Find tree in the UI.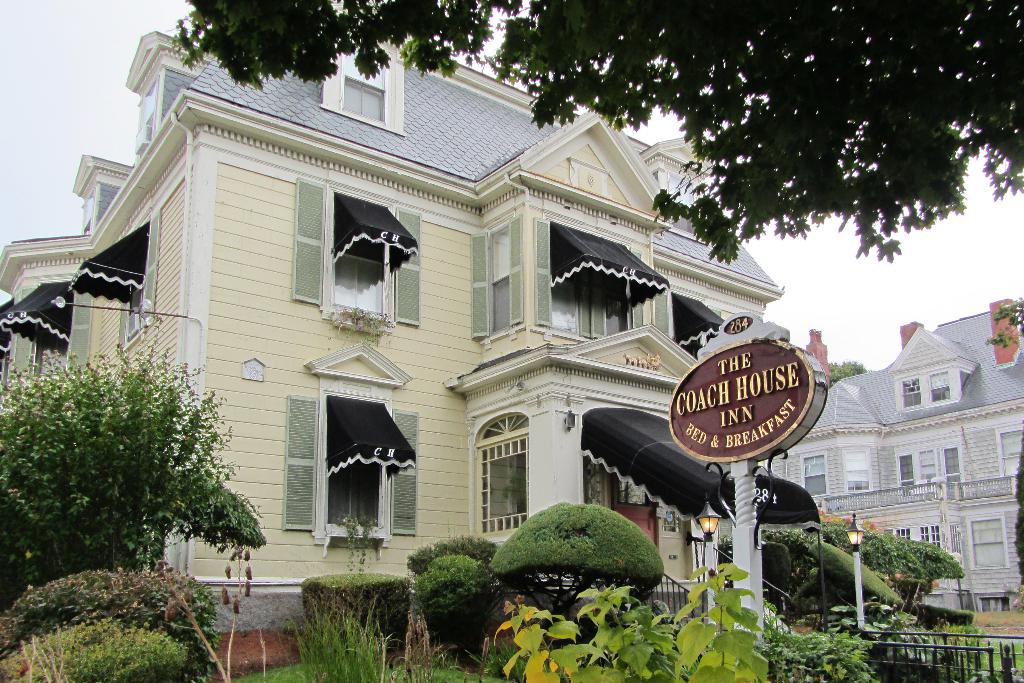
UI element at detection(155, 0, 1023, 282).
